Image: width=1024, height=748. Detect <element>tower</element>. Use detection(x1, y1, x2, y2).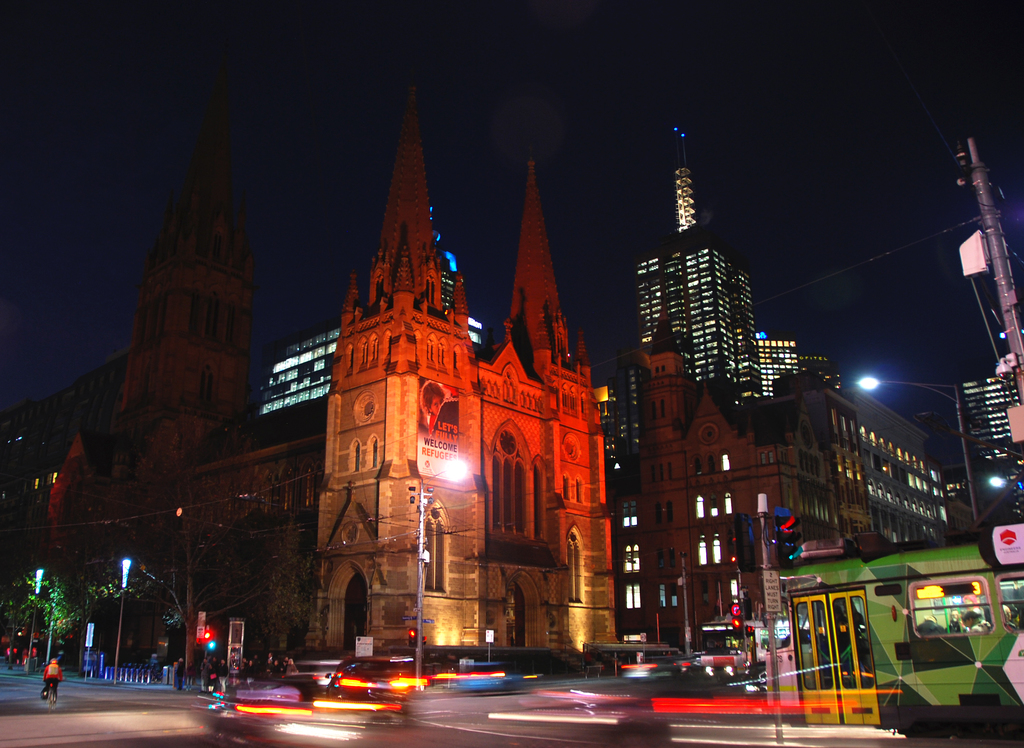
detection(648, 129, 764, 402).
